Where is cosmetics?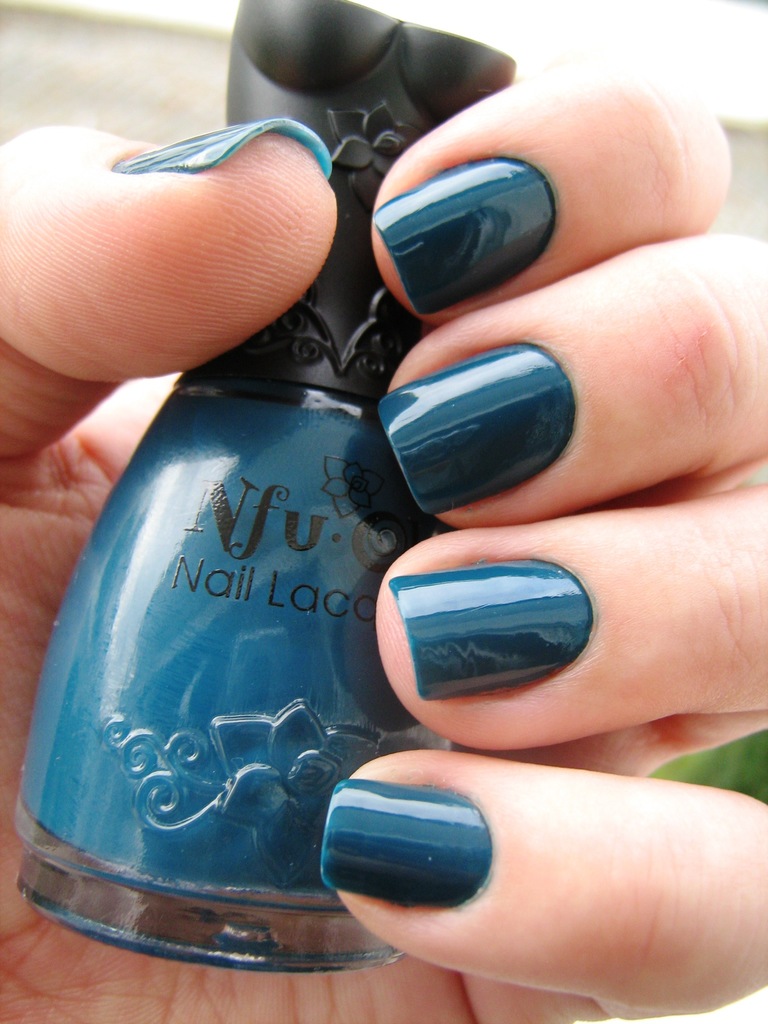
<bbox>0, 0, 534, 980</bbox>.
